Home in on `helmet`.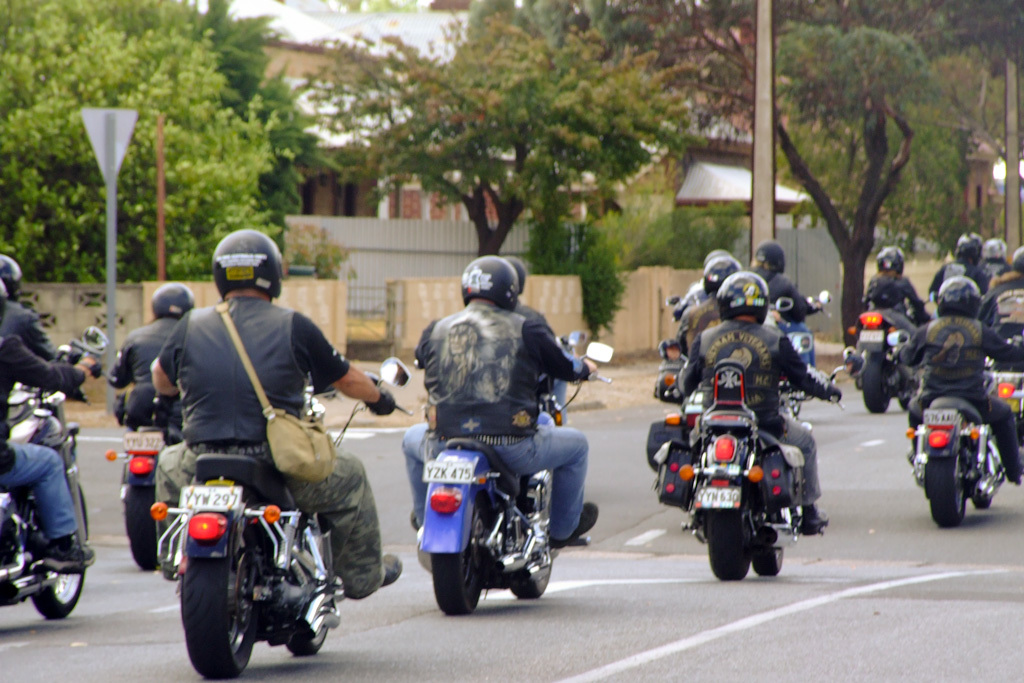
Homed in at (x1=874, y1=246, x2=908, y2=278).
